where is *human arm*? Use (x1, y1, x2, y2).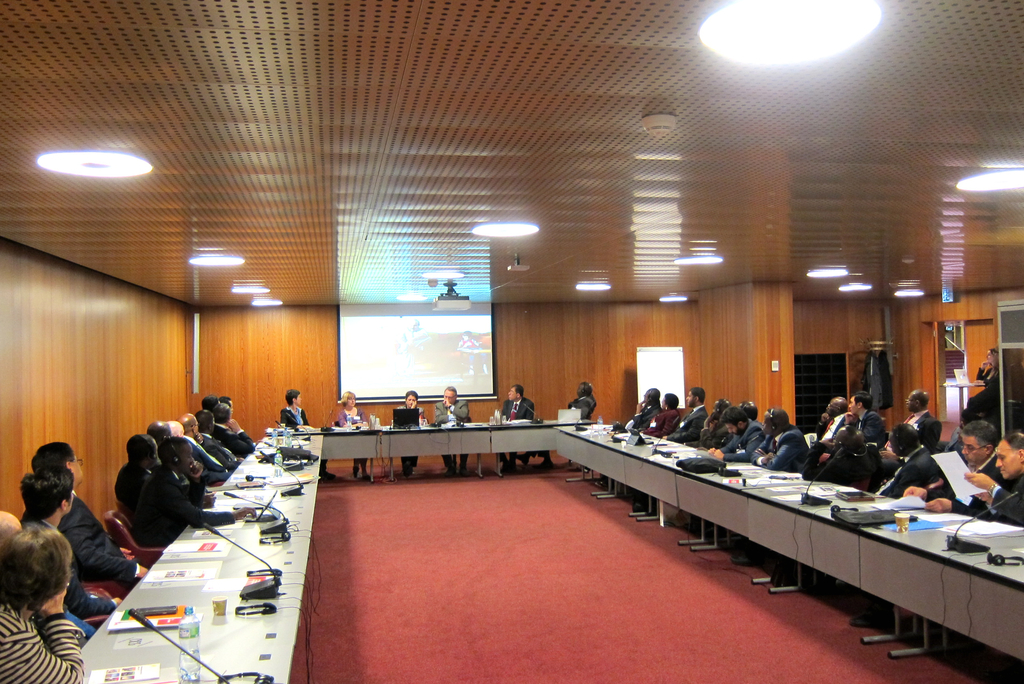
(1, 596, 79, 681).
